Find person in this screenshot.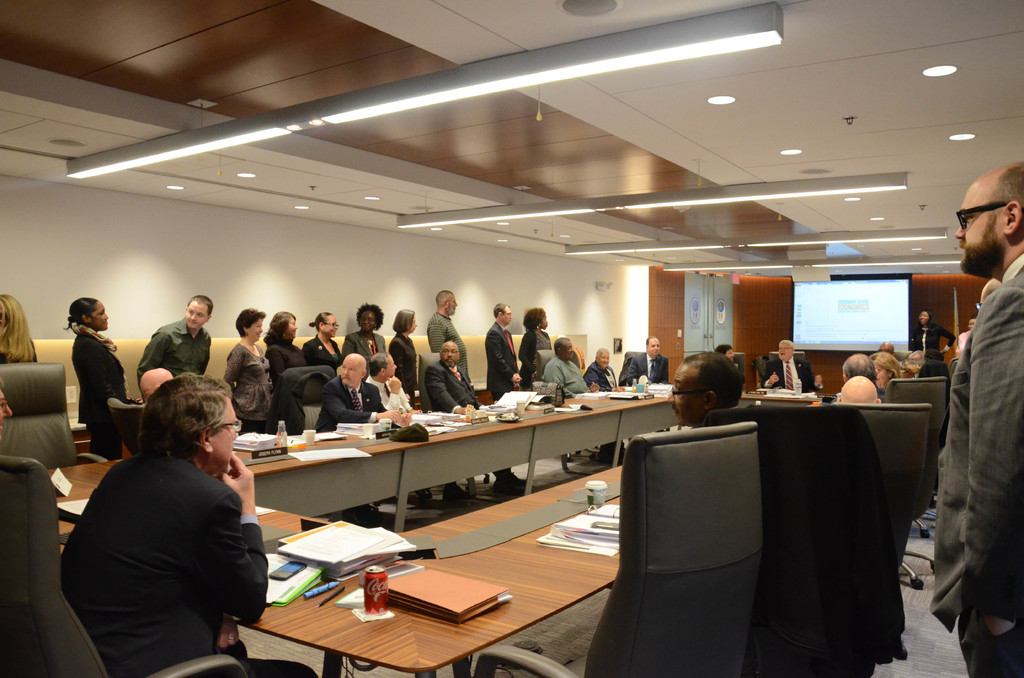
The bounding box for person is <region>61, 373, 320, 677</region>.
